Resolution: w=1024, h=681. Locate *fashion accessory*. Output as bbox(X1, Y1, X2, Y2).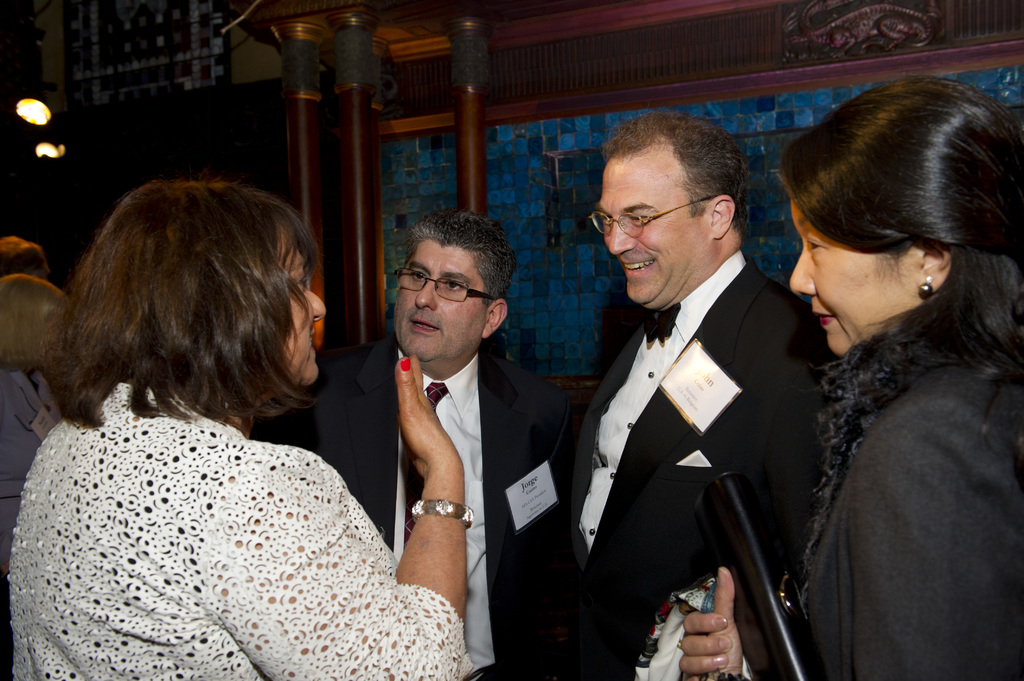
bbox(803, 332, 953, 611).
